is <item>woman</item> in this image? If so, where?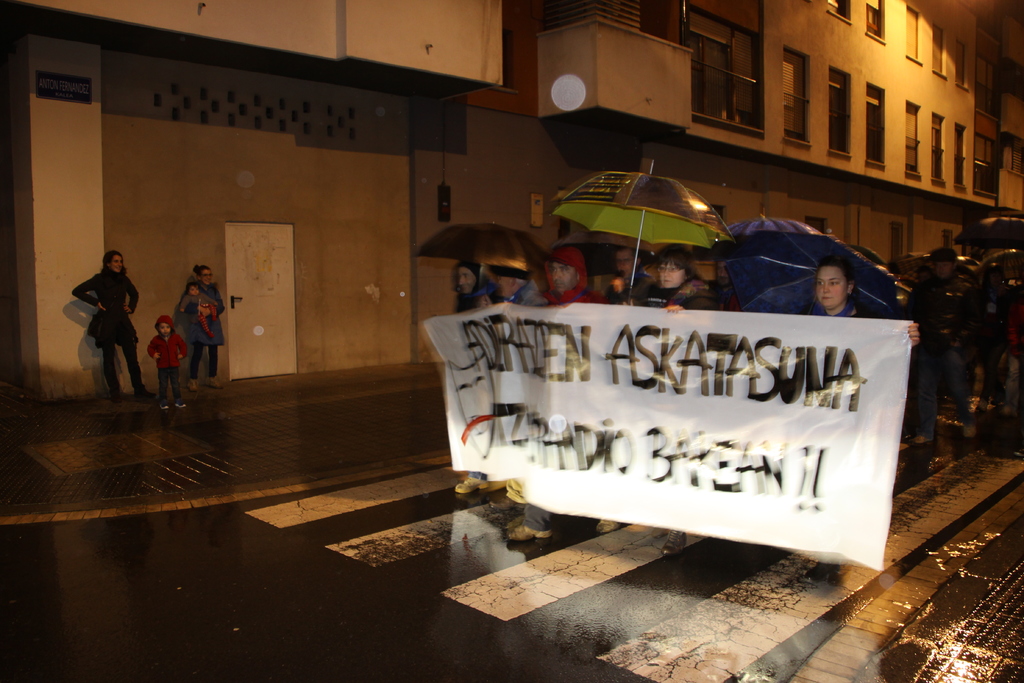
Yes, at bbox(72, 248, 150, 400).
